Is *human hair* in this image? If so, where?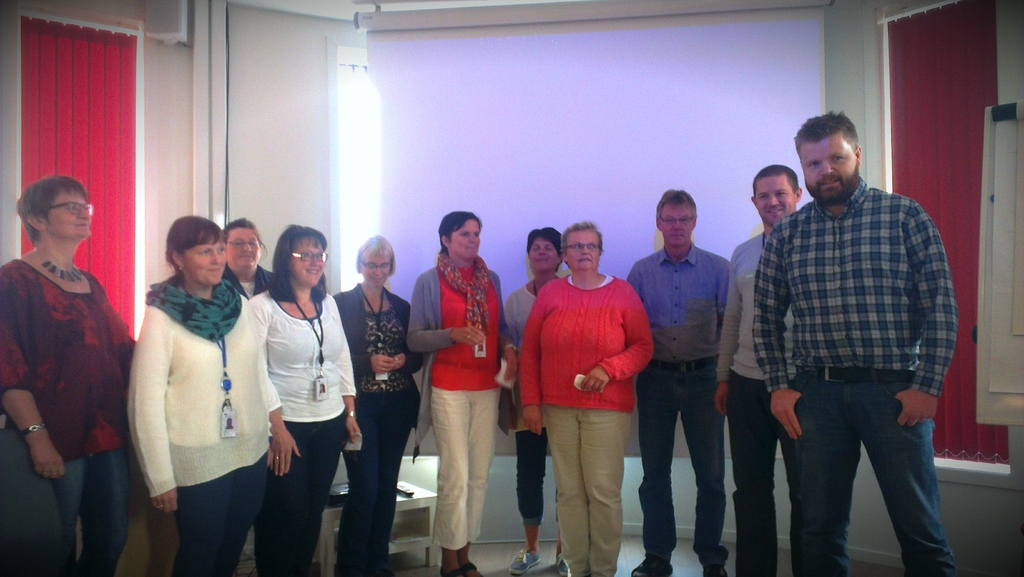
Yes, at {"x1": 559, "y1": 220, "x2": 604, "y2": 268}.
